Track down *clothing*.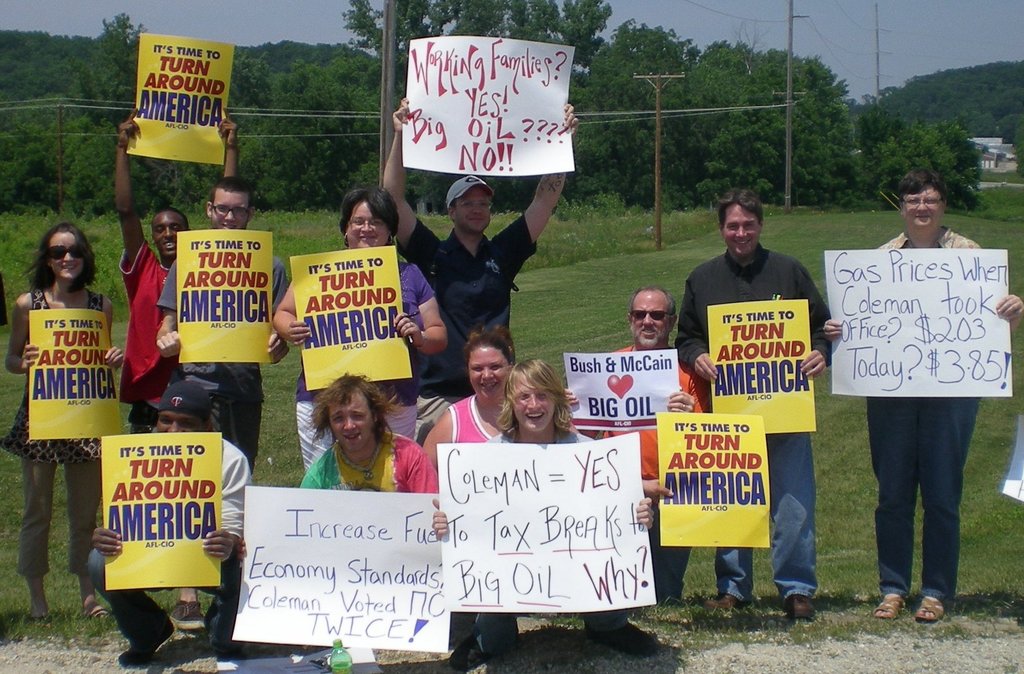
Tracked to 161/254/285/472.
